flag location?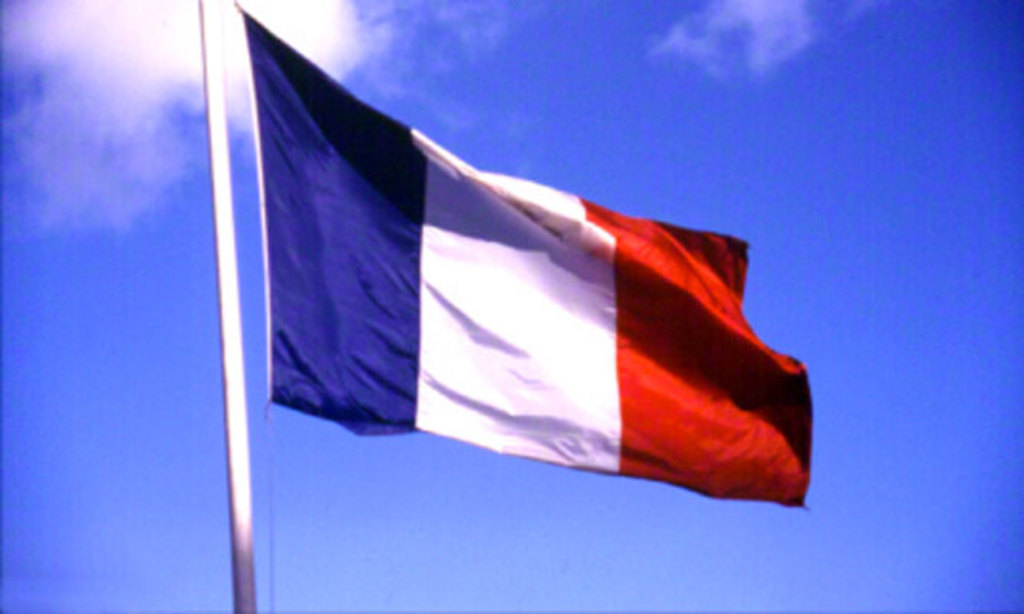
(239, 2, 803, 522)
